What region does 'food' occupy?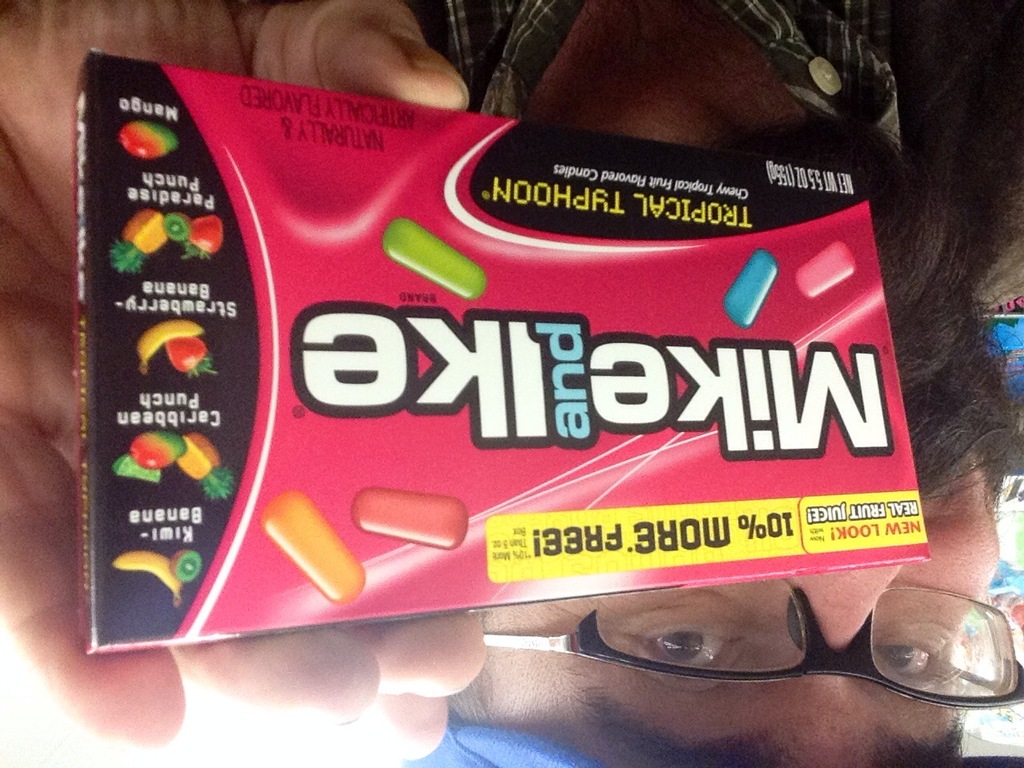
bbox=[169, 549, 205, 582].
